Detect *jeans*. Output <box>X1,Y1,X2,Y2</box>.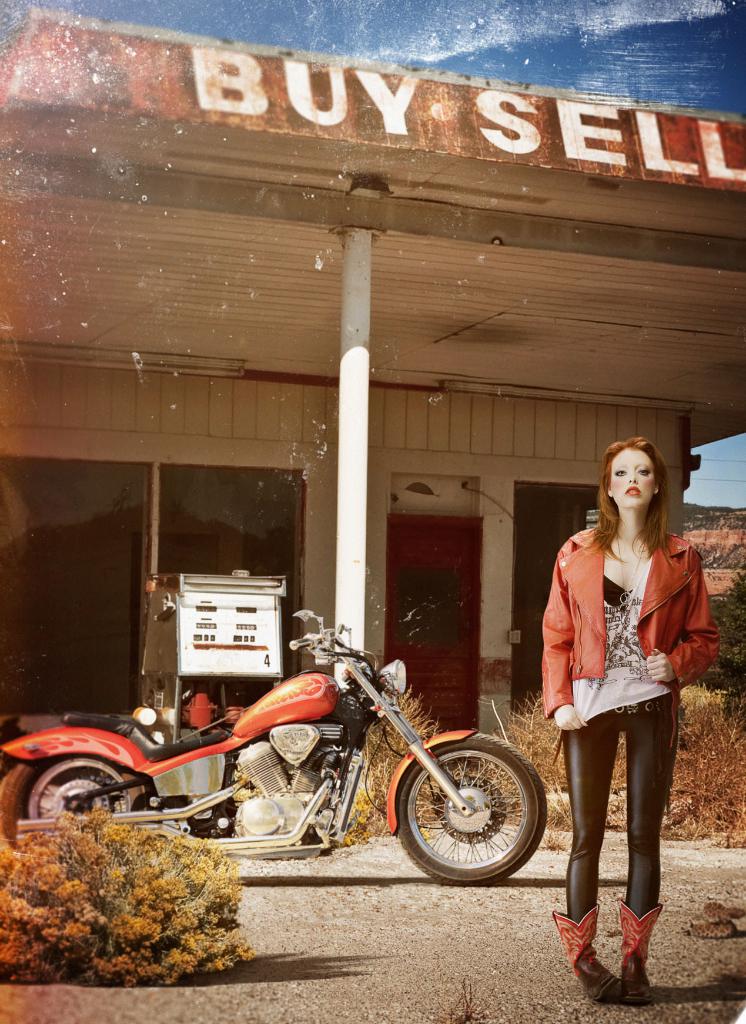
<box>560,694,673,910</box>.
